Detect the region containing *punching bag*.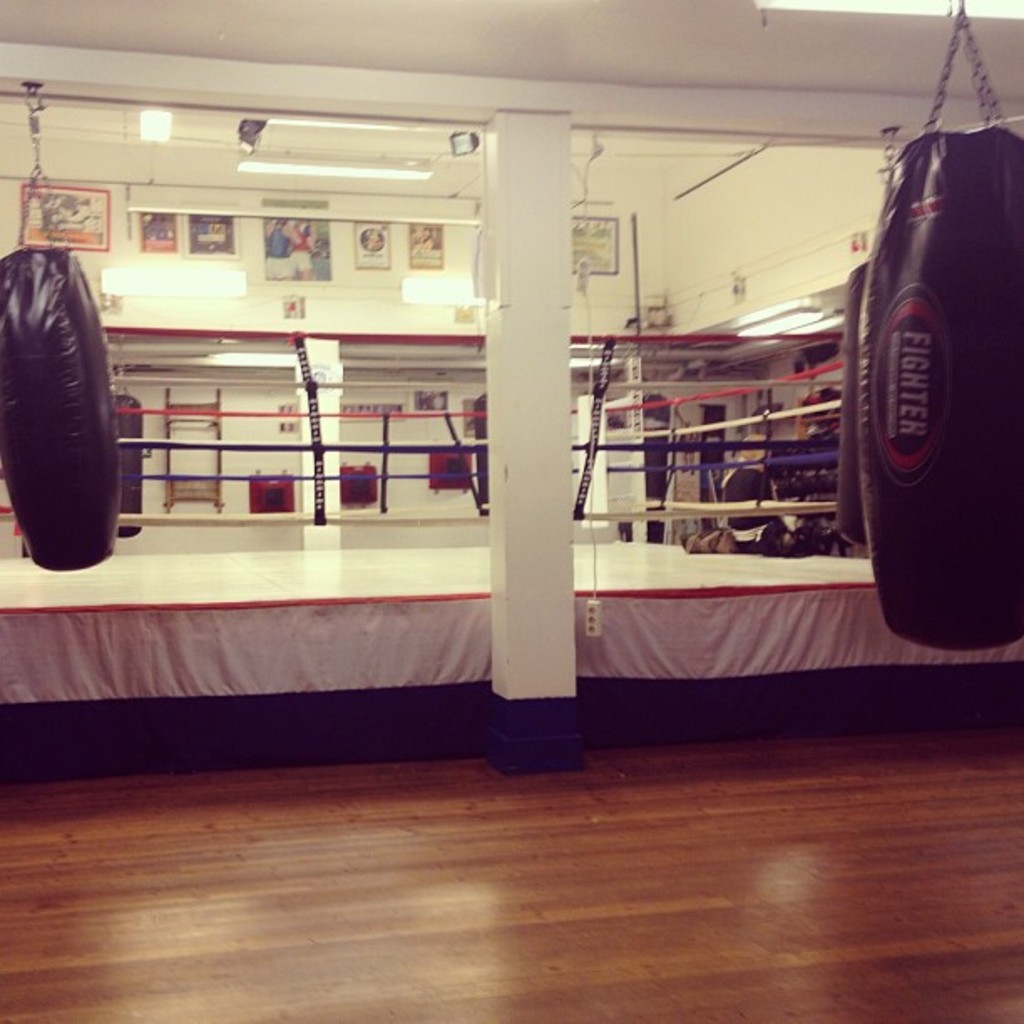
470/392/494/512.
